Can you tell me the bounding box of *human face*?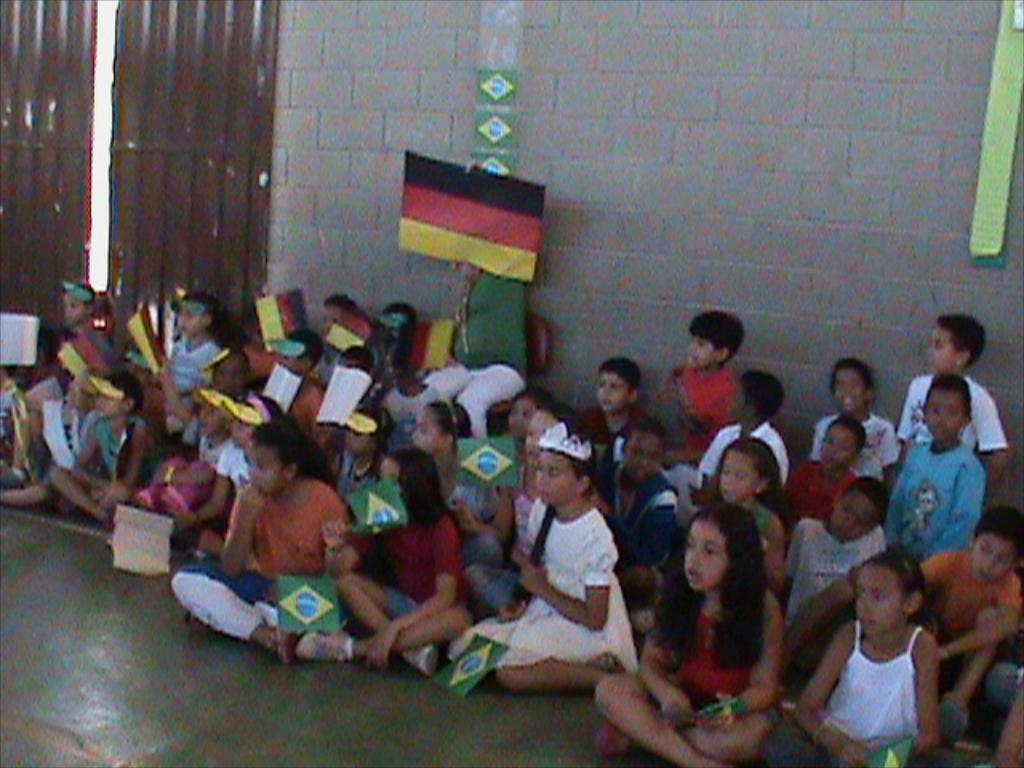
locate(534, 446, 576, 499).
